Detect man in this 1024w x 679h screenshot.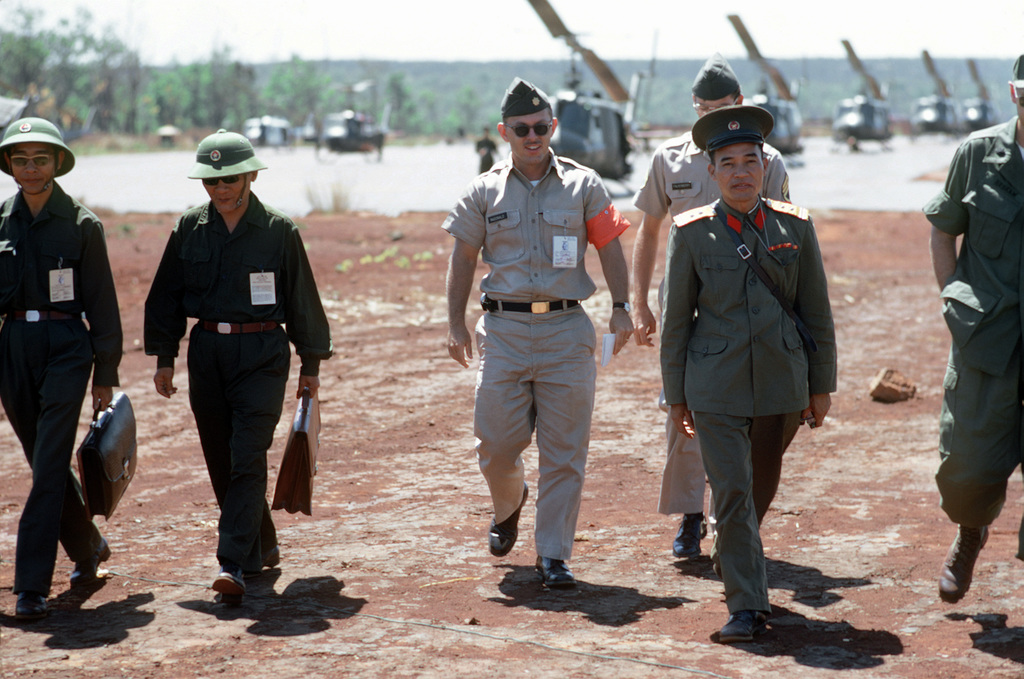
Detection: Rect(138, 131, 333, 605).
